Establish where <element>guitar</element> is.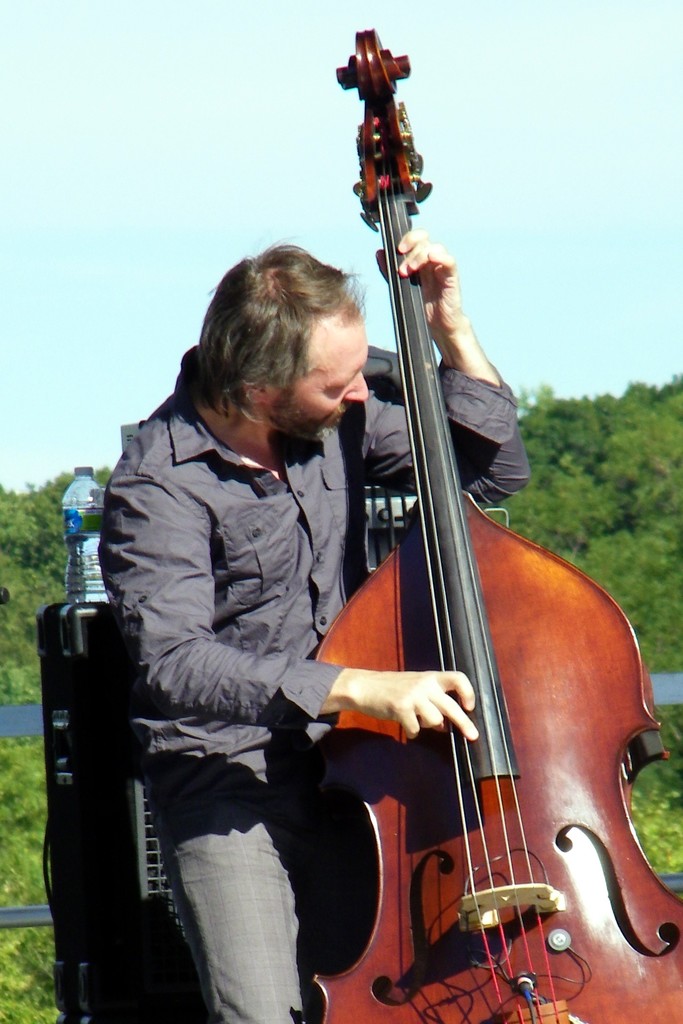
Established at select_region(283, 8, 682, 1023).
